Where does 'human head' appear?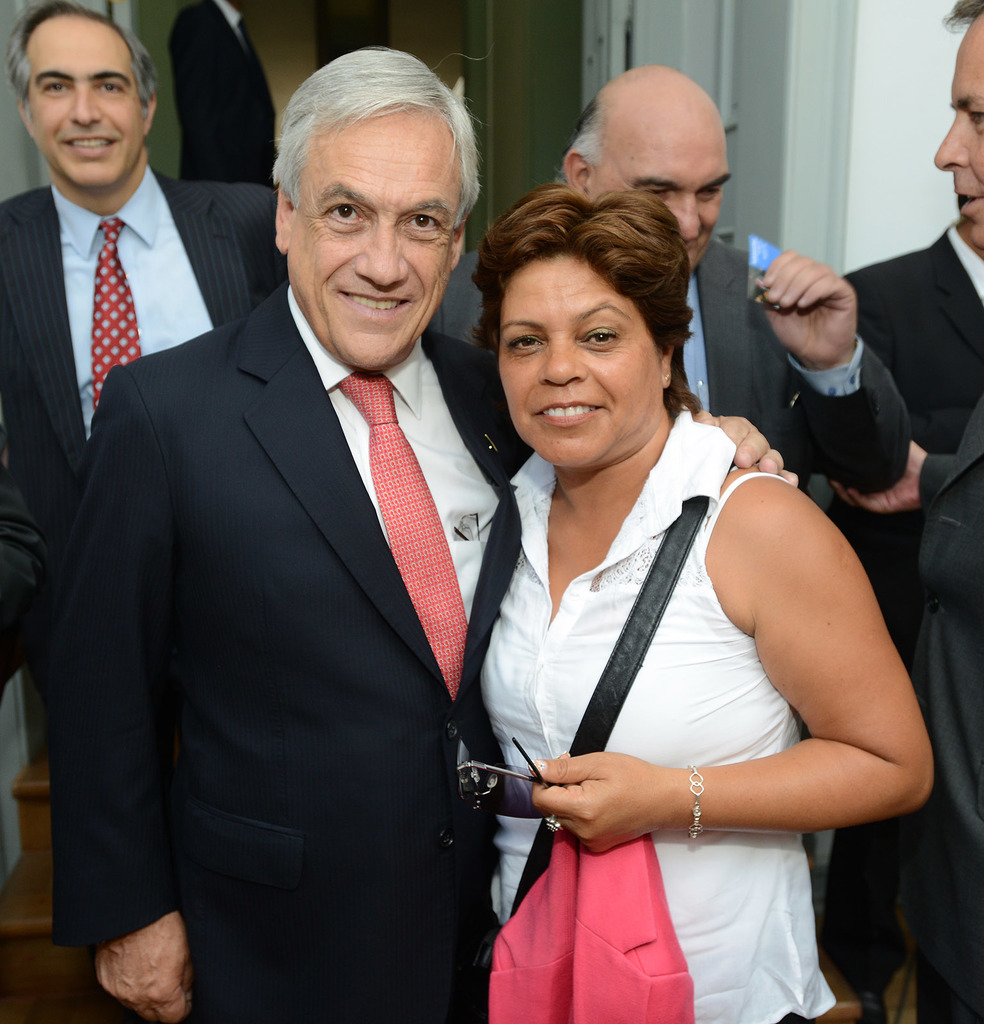
Appears at [left=1, top=0, right=166, bottom=192].
